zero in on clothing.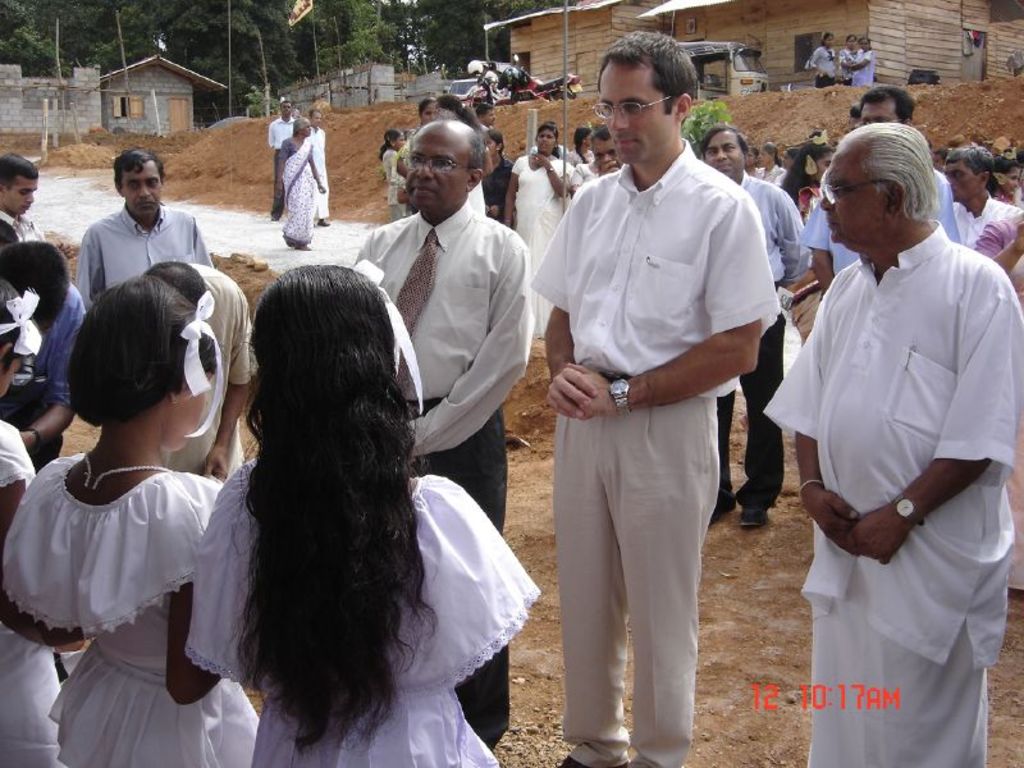
Zeroed in: 282,136,312,244.
